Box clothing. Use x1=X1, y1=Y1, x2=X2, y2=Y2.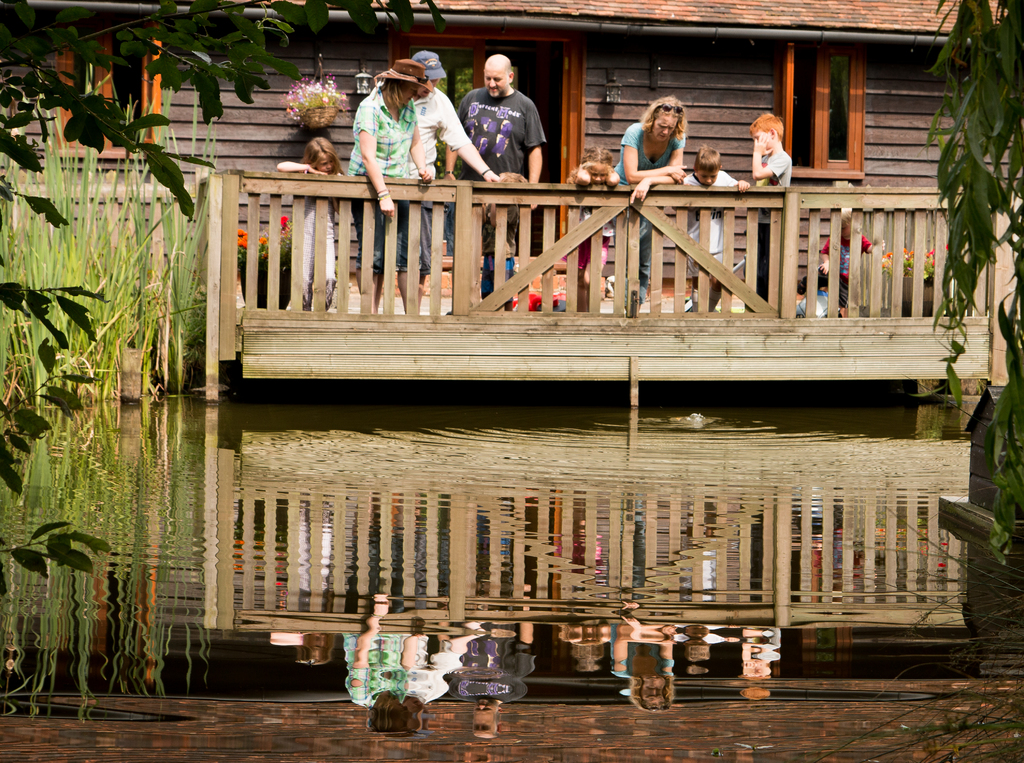
x1=612, y1=121, x2=682, y2=309.
